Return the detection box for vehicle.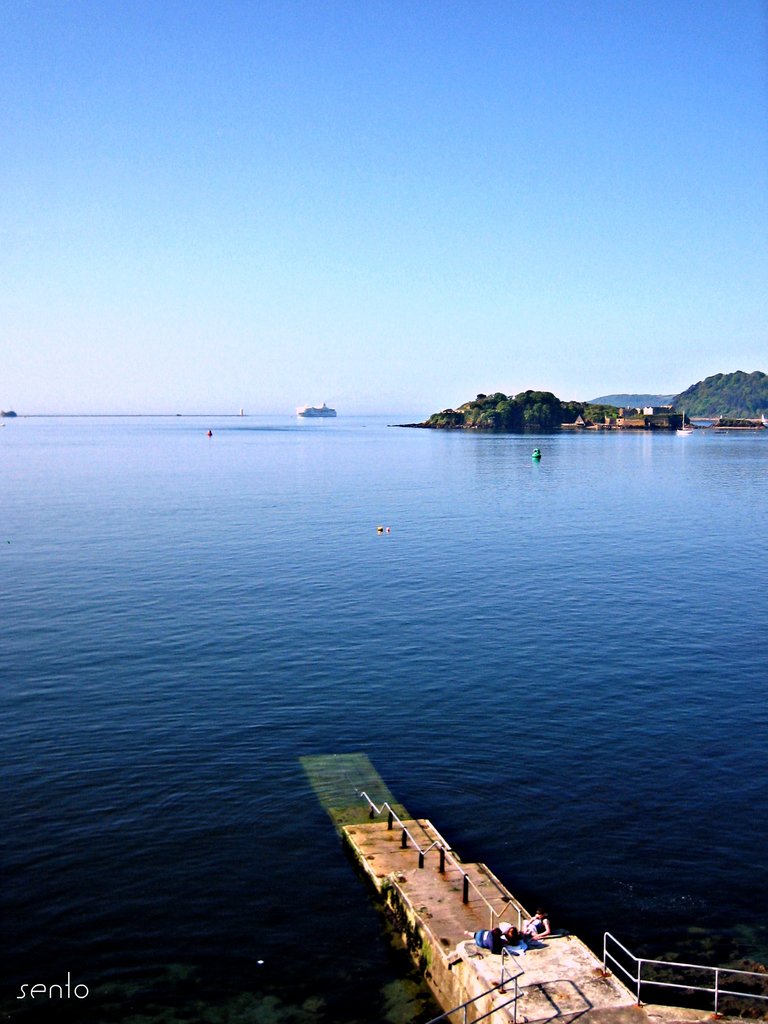
299,397,339,422.
